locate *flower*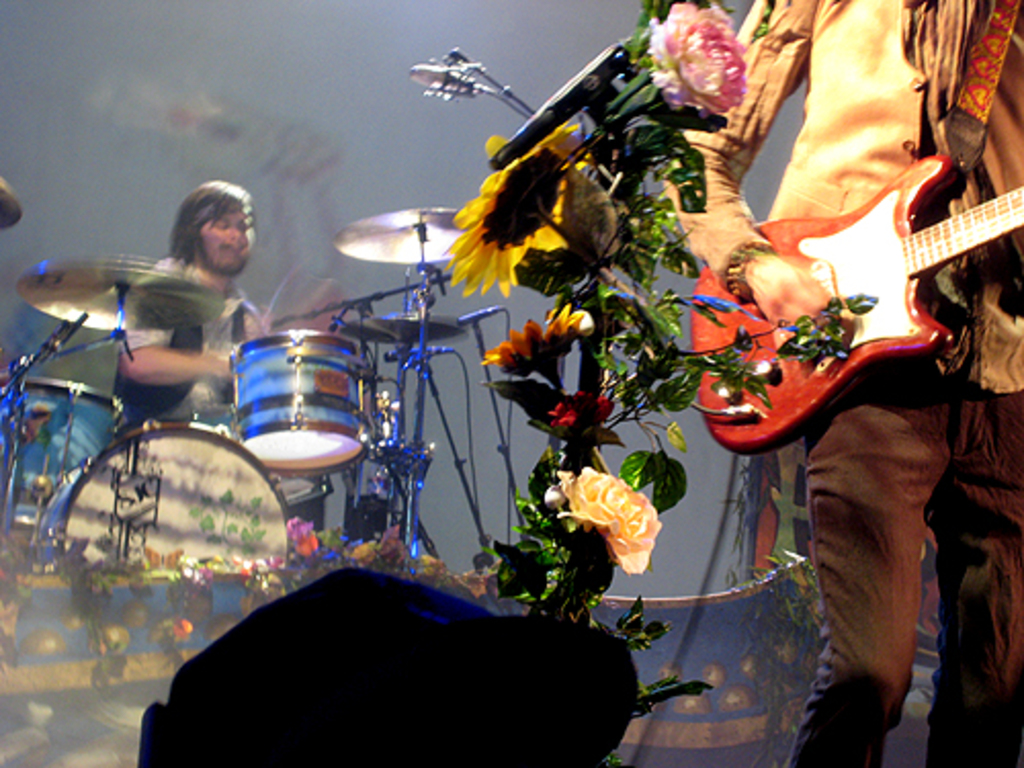
bbox=[487, 309, 578, 377]
